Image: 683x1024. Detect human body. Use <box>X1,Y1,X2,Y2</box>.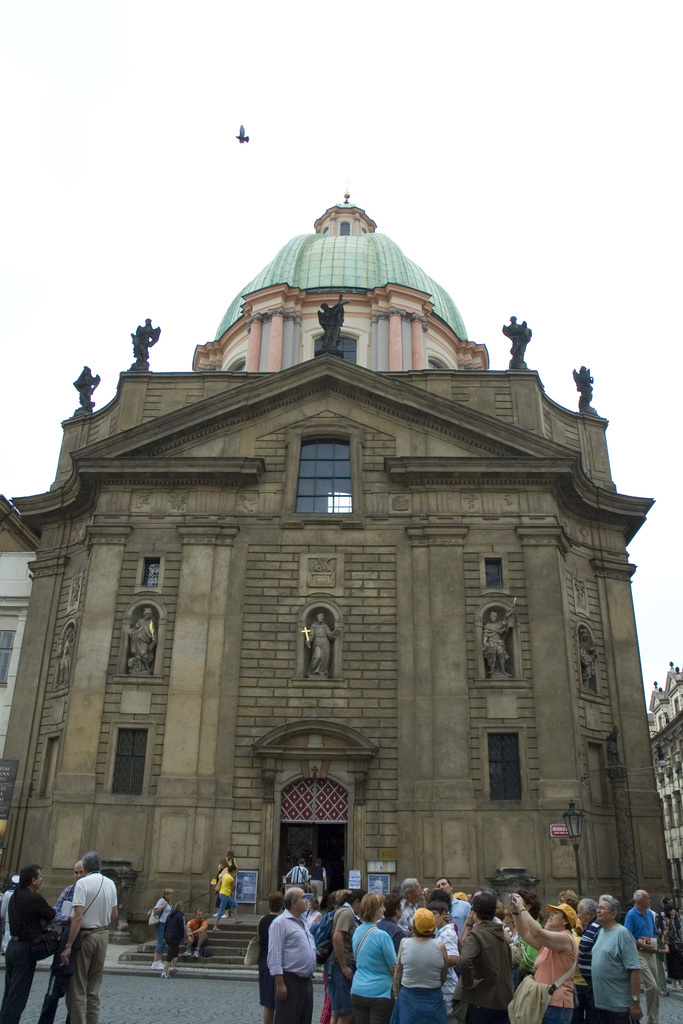
<box>258,905,279,1015</box>.
